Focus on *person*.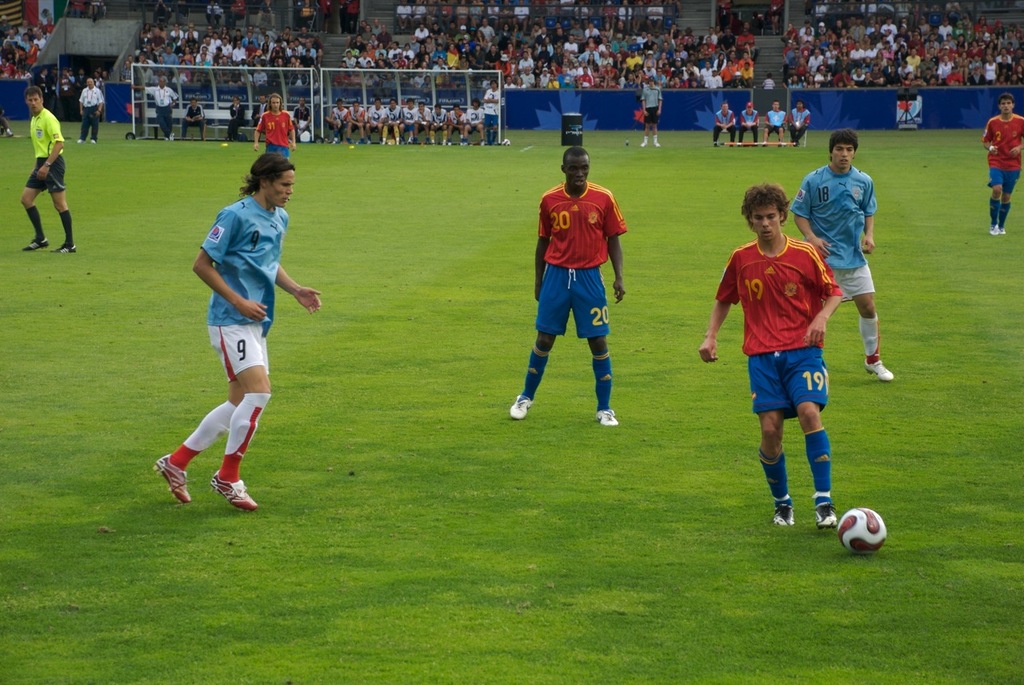
Focused at <bbox>695, 182, 846, 527</bbox>.
